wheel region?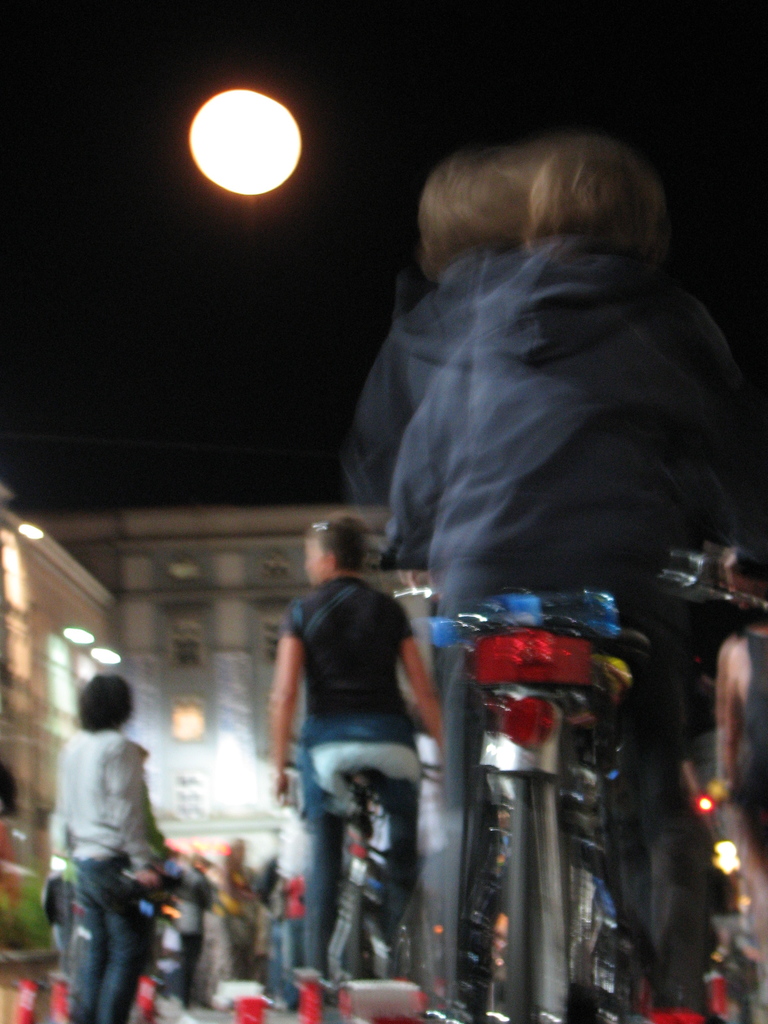
detection(454, 851, 632, 1023)
